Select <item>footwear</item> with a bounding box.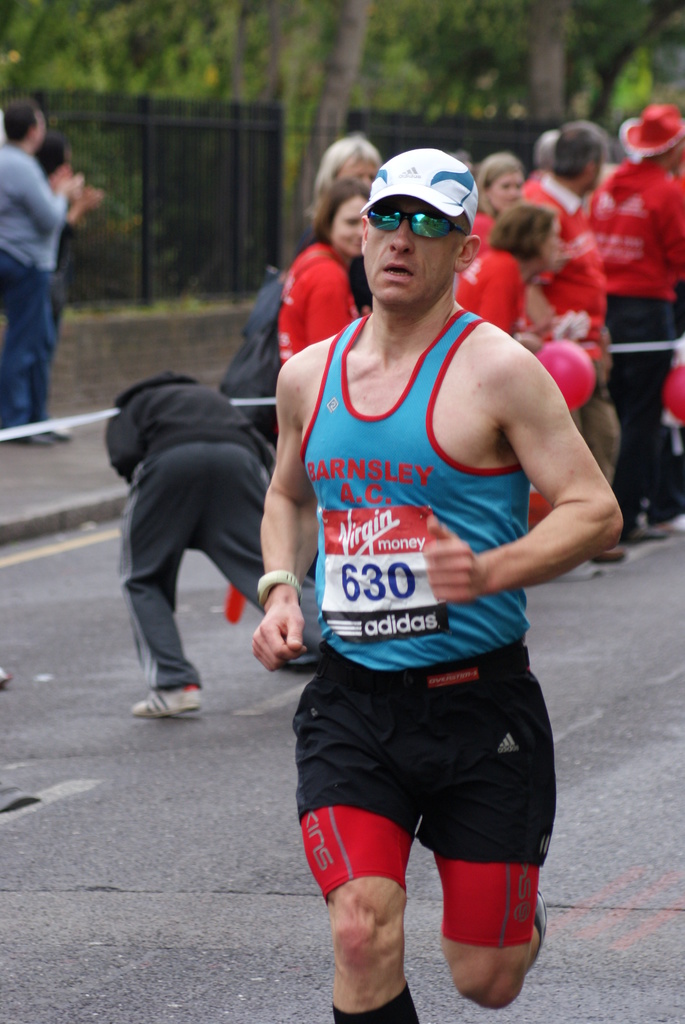
locate(41, 426, 72, 438).
